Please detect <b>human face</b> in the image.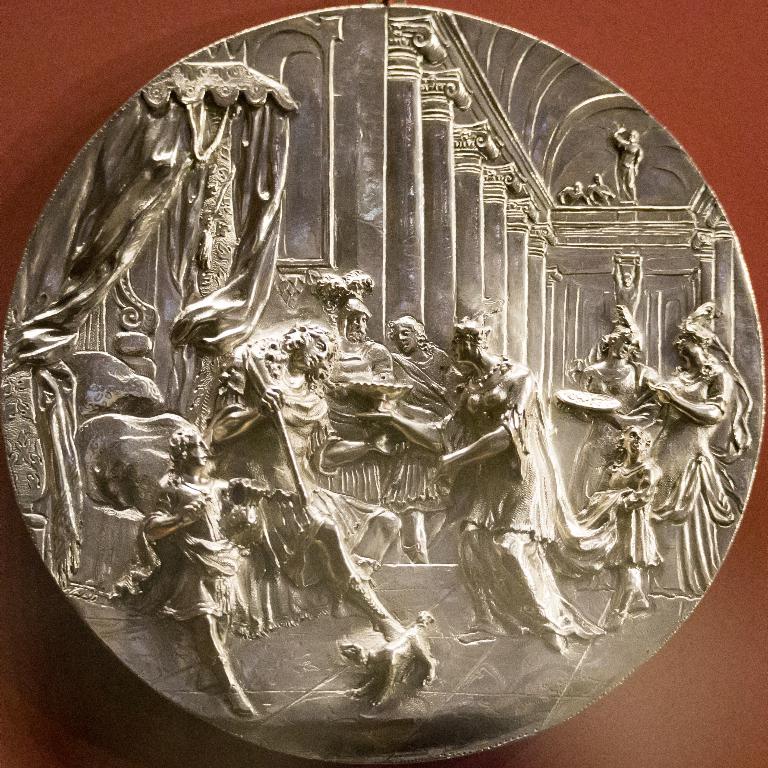
(185,432,209,466).
